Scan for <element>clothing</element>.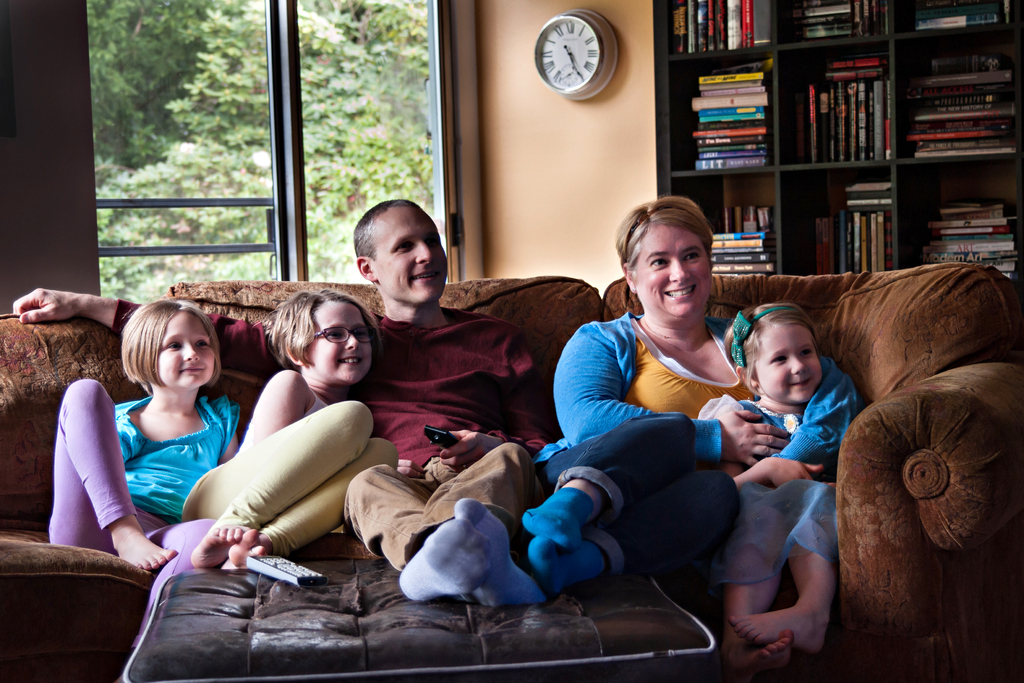
Scan result: bbox=(177, 383, 403, 567).
